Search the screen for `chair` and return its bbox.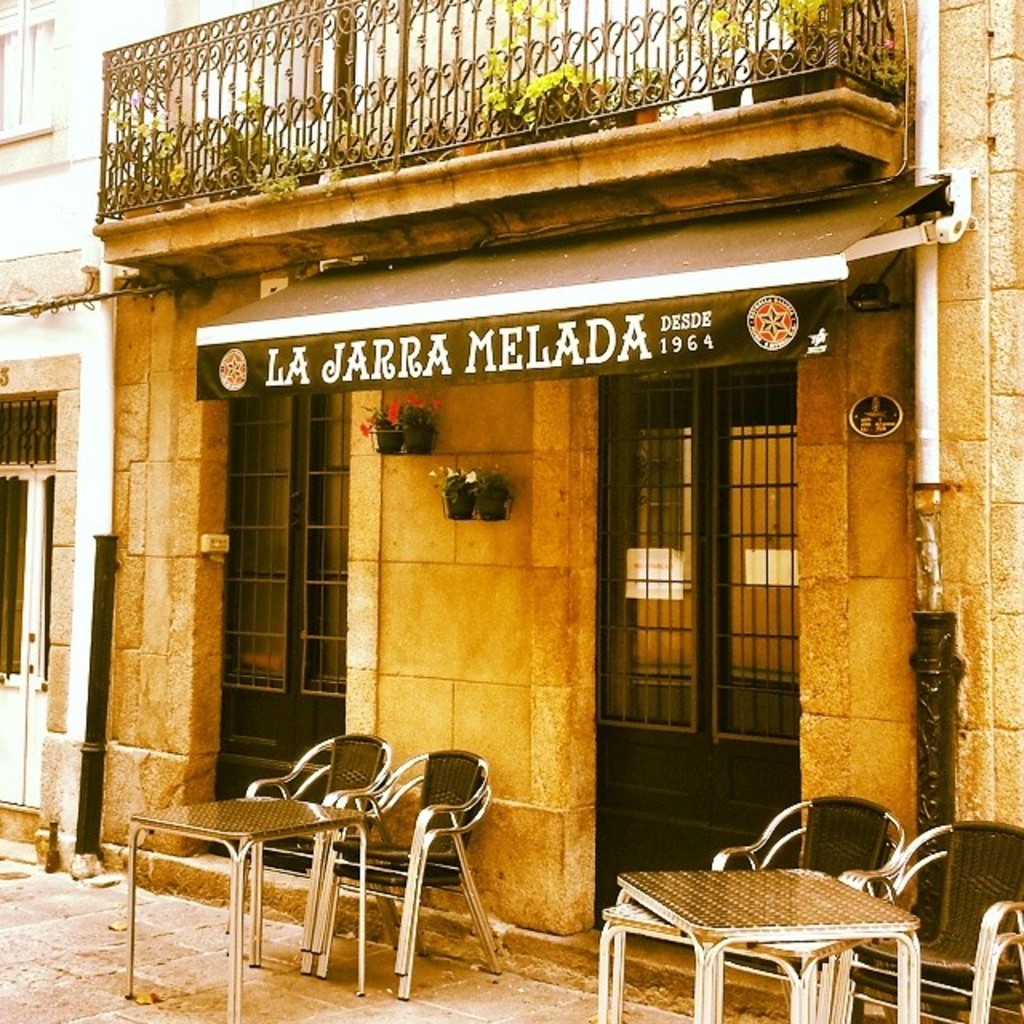
Found: BBox(246, 730, 395, 998).
